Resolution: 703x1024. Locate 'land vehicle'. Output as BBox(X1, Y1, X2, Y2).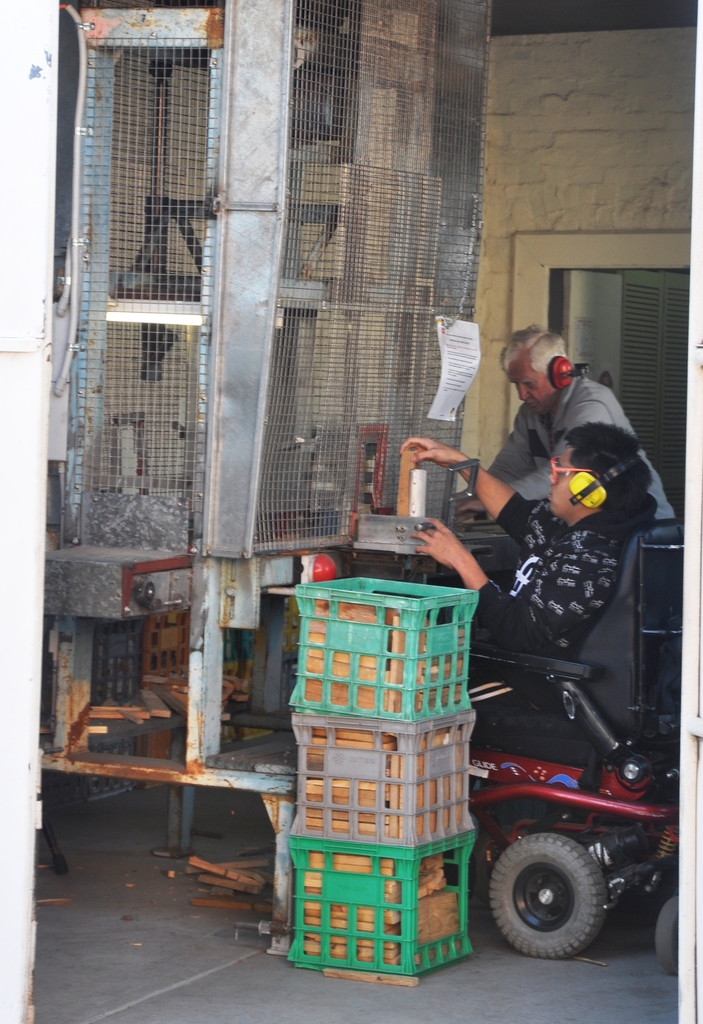
BBox(339, 483, 654, 1023).
